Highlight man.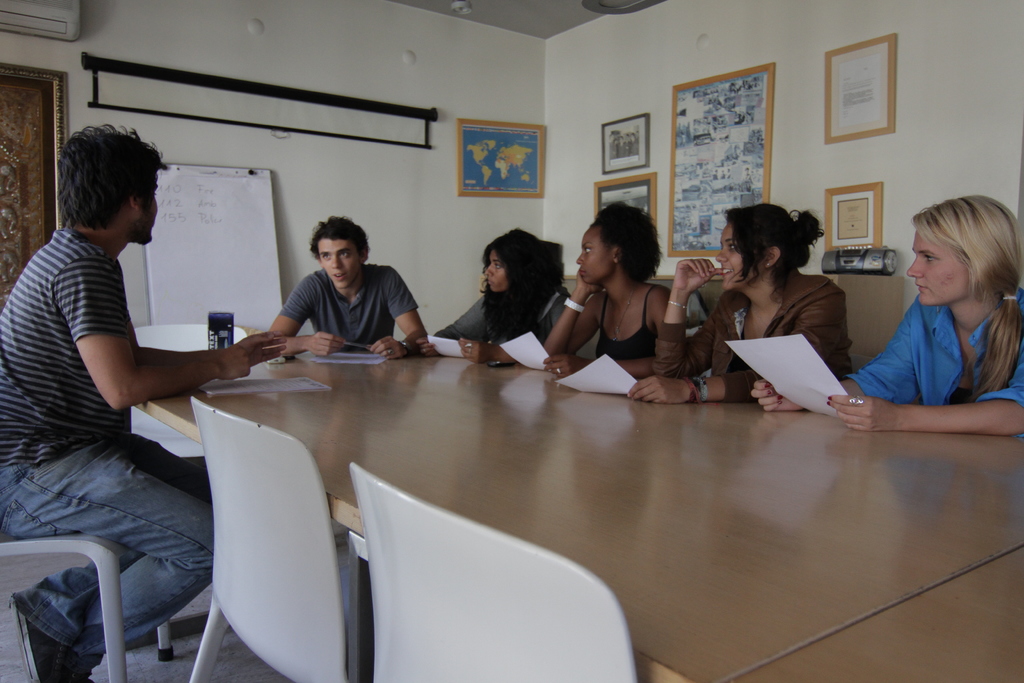
Highlighted region: Rect(0, 142, 285, 682).
